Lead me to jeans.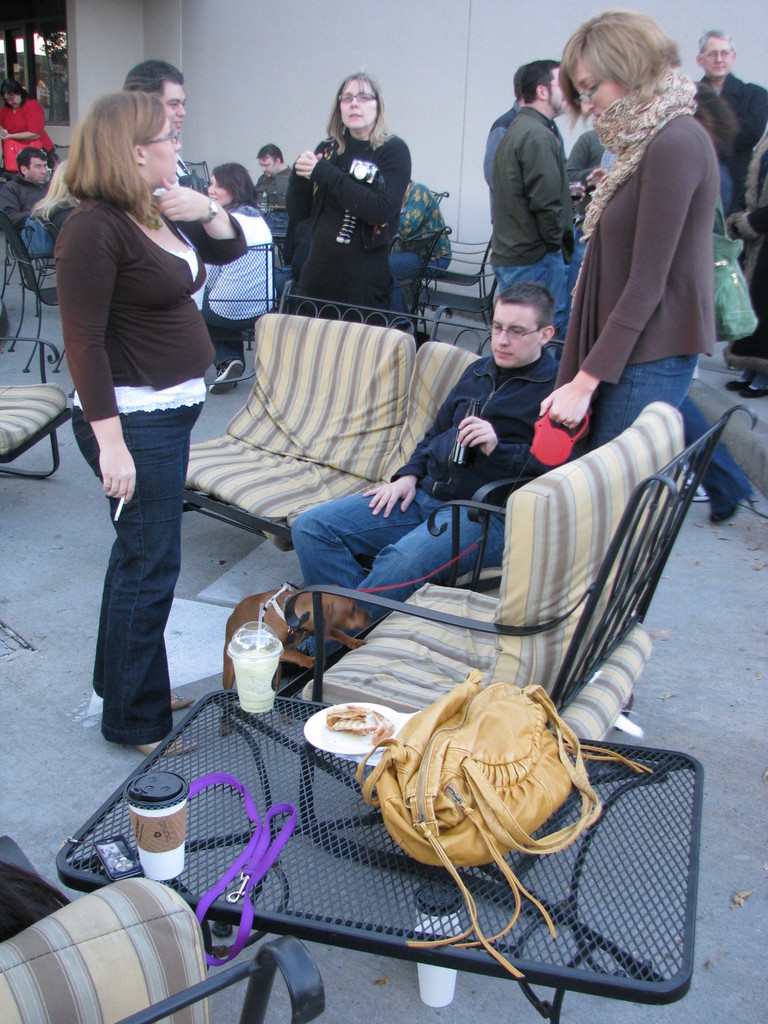
Lead to l=589, t=357, r=701, b=450.
